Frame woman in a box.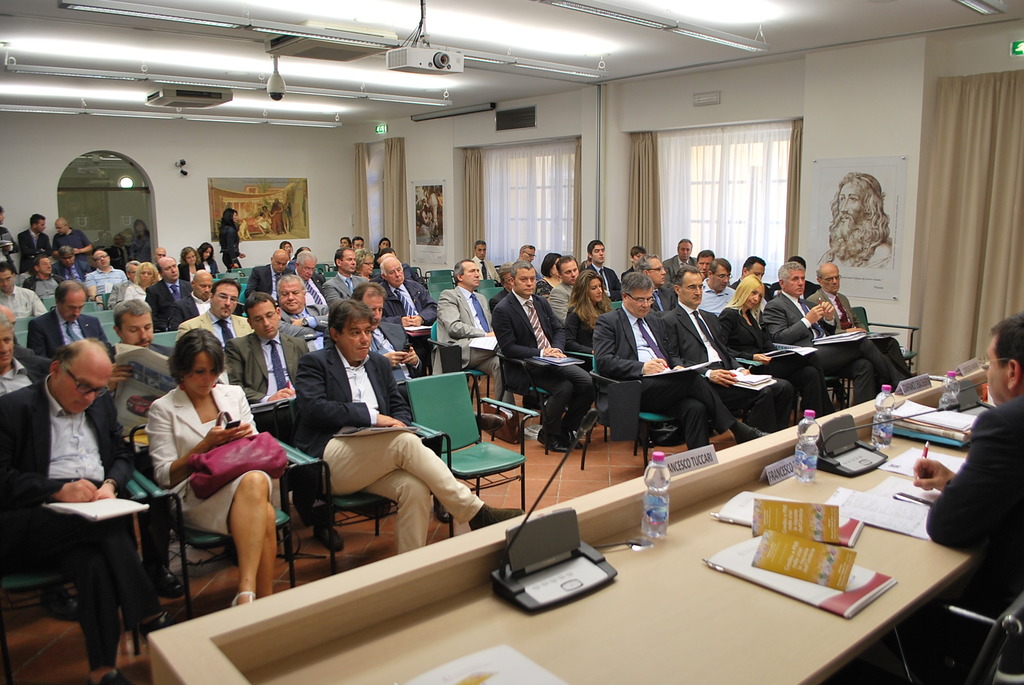
132 326 290 618.
